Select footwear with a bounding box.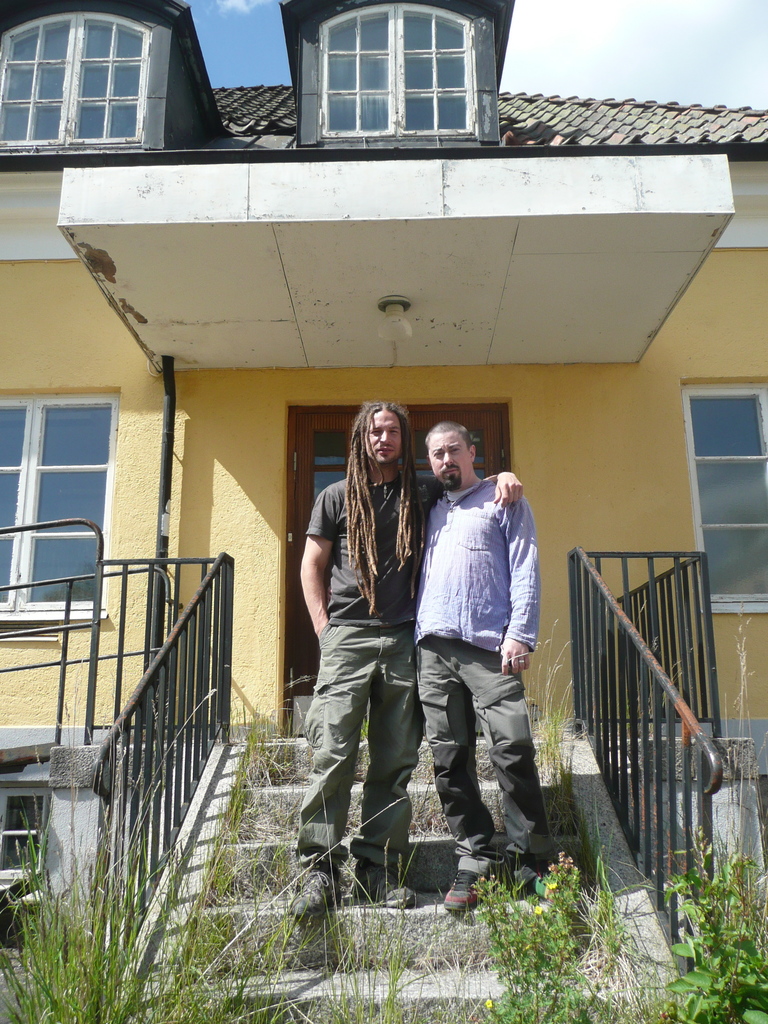
Rect(515, 867, 568, 911).
